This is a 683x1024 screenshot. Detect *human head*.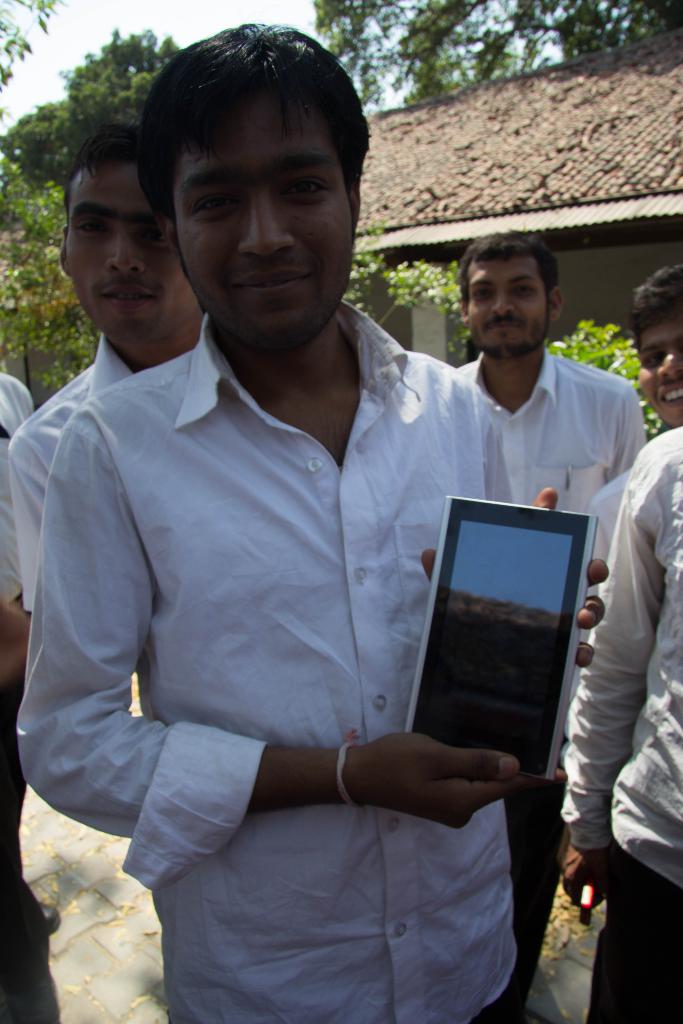
[x1=630, y1=258, x2=682, y2=426].
